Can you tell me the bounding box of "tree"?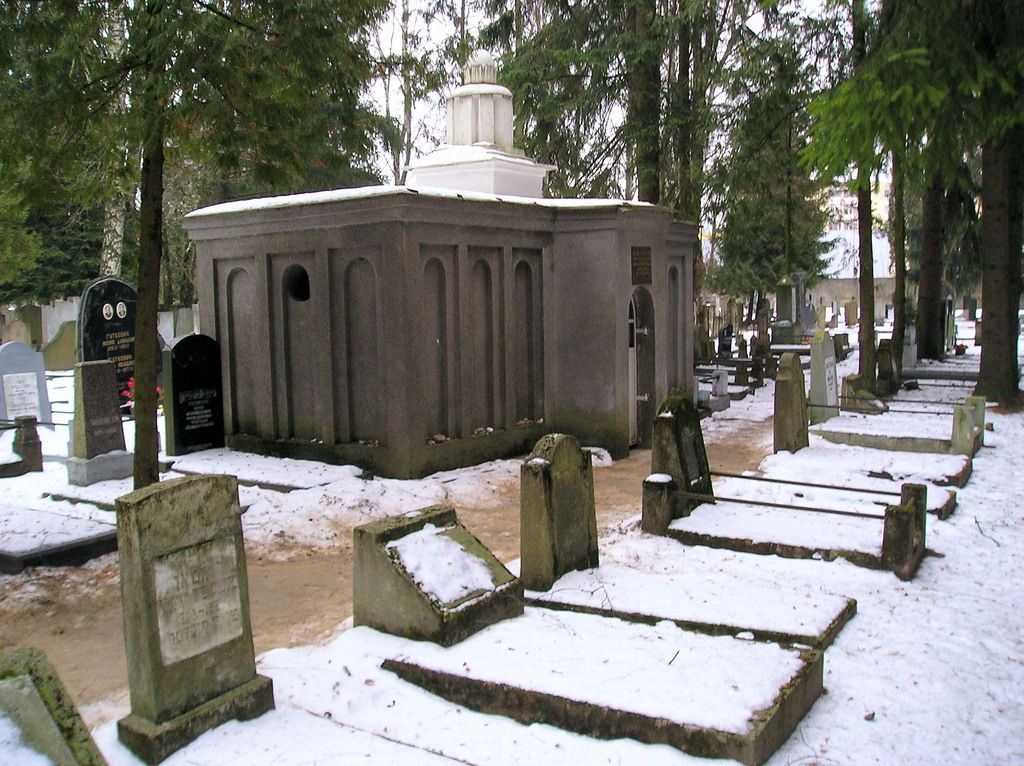
crop(0, 0, 385, 488).
